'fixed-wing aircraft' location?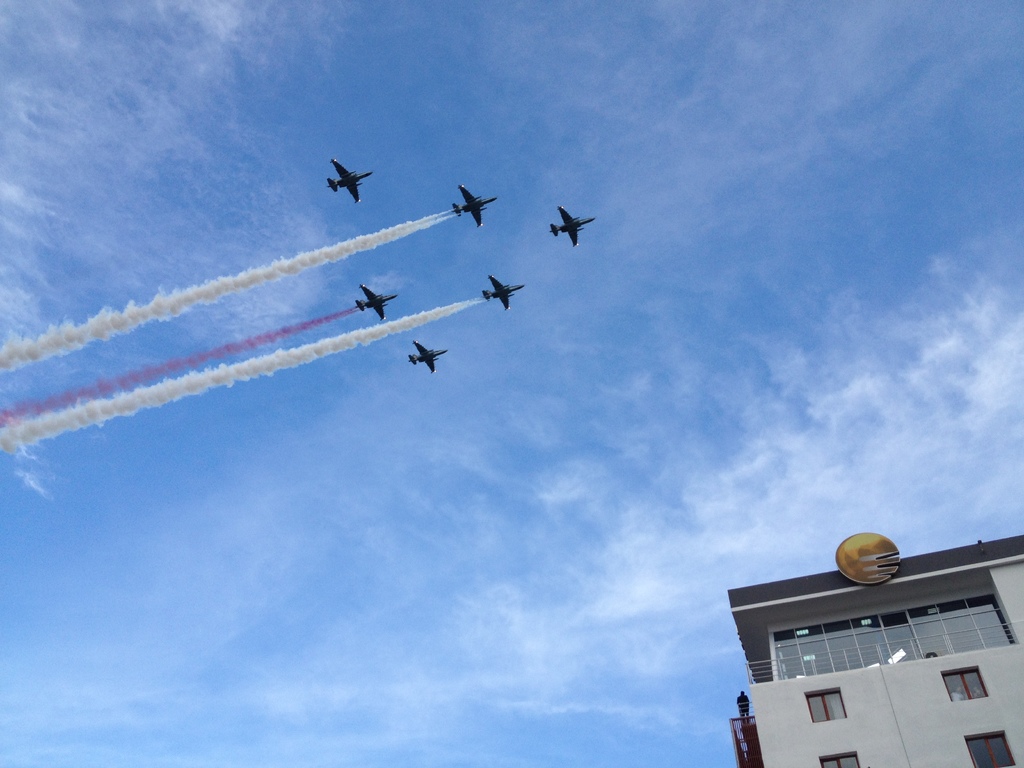
[402,336,454,374]
